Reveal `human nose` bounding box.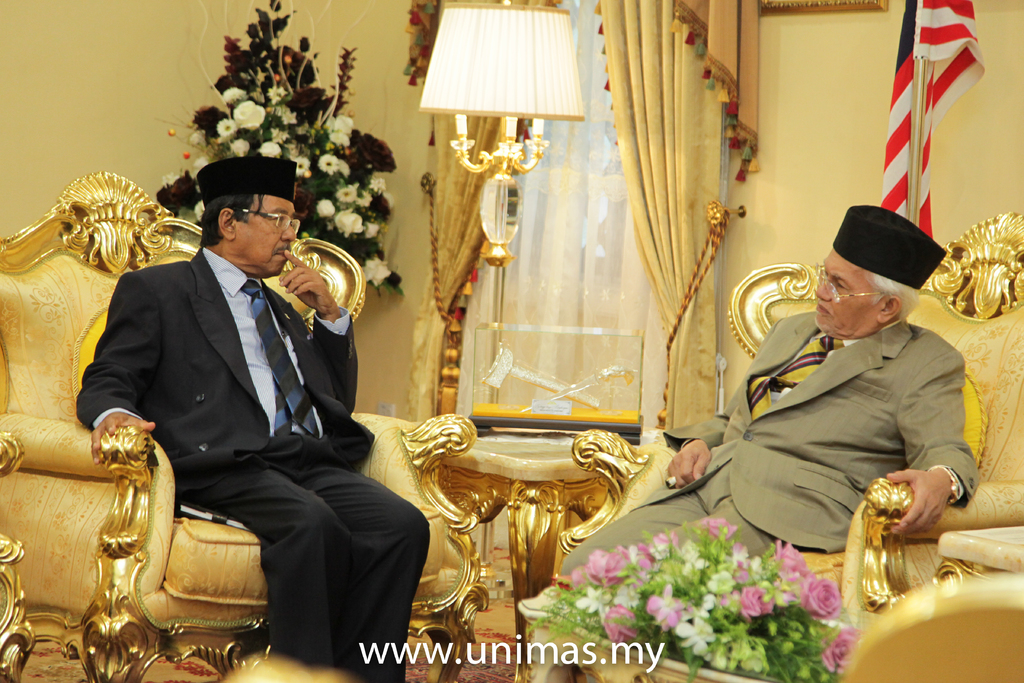
Revealed: (278, 222, 296, 243).
